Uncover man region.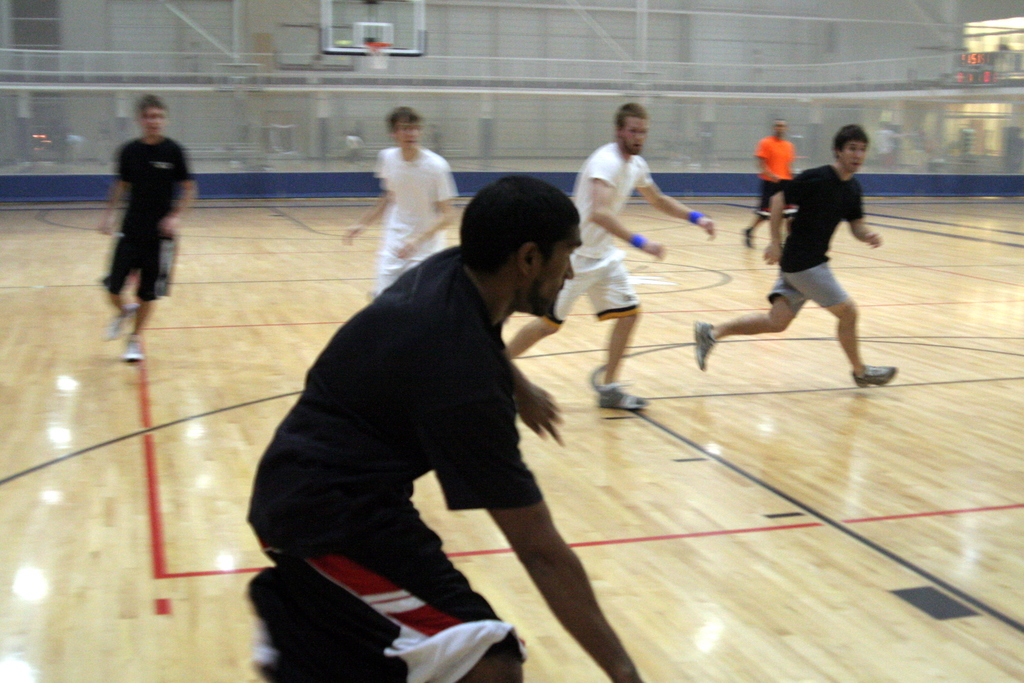
Uncovered: box(93, 93, 194, 361).
